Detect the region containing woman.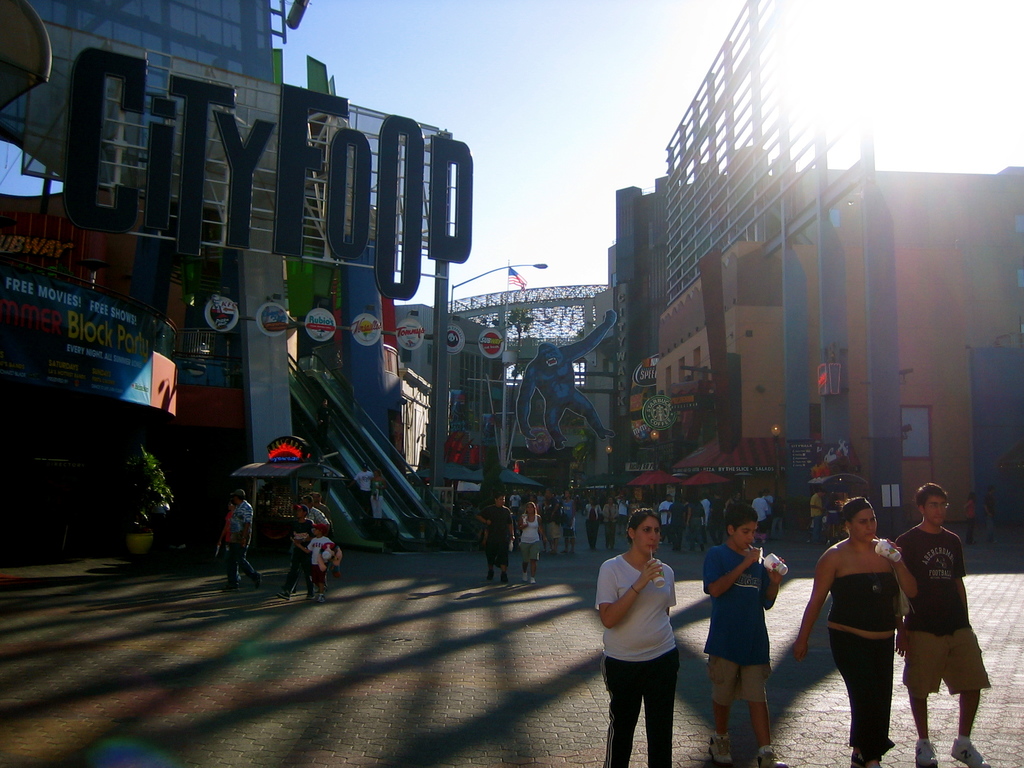
Rect(602, 495, 621, 547).
